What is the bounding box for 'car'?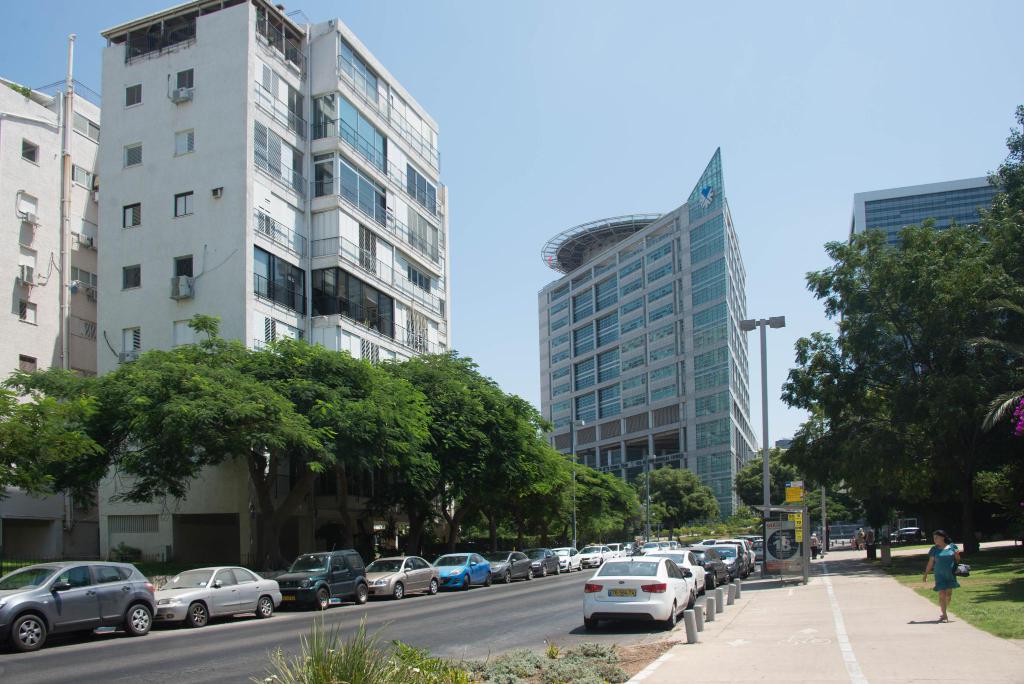
BBox(669, 537, 677, 547).
